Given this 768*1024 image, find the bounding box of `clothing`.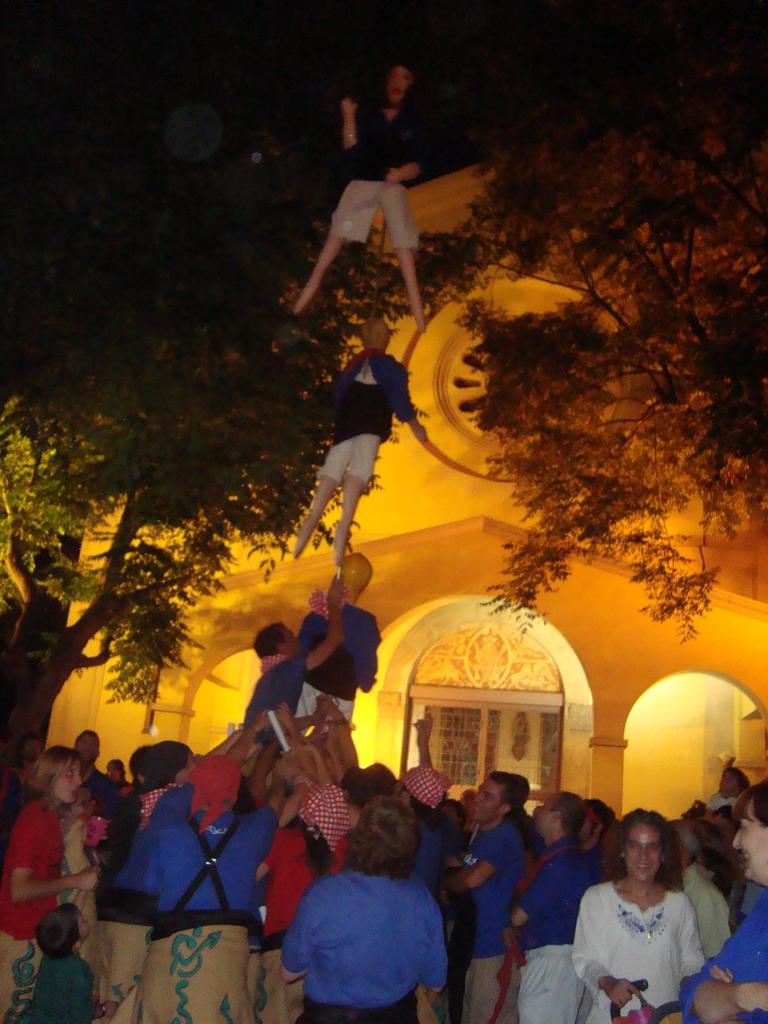
l=236, t=652, r=298, b=742.
